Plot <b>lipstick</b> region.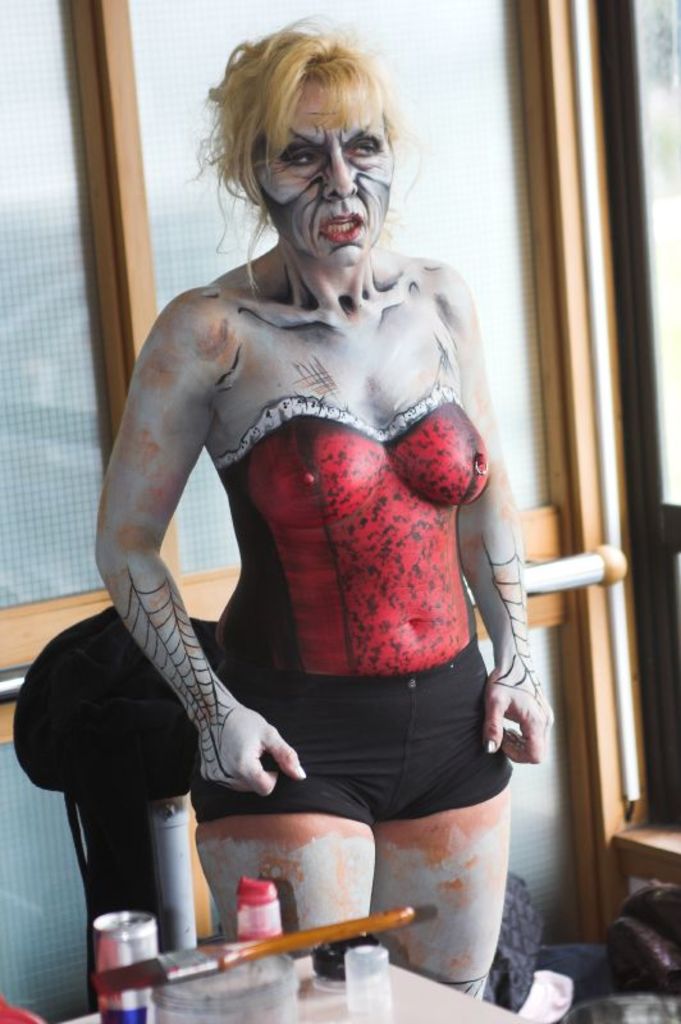
Plotted at pyautogui.locateOnScreen(321, 210, 364, 247).
